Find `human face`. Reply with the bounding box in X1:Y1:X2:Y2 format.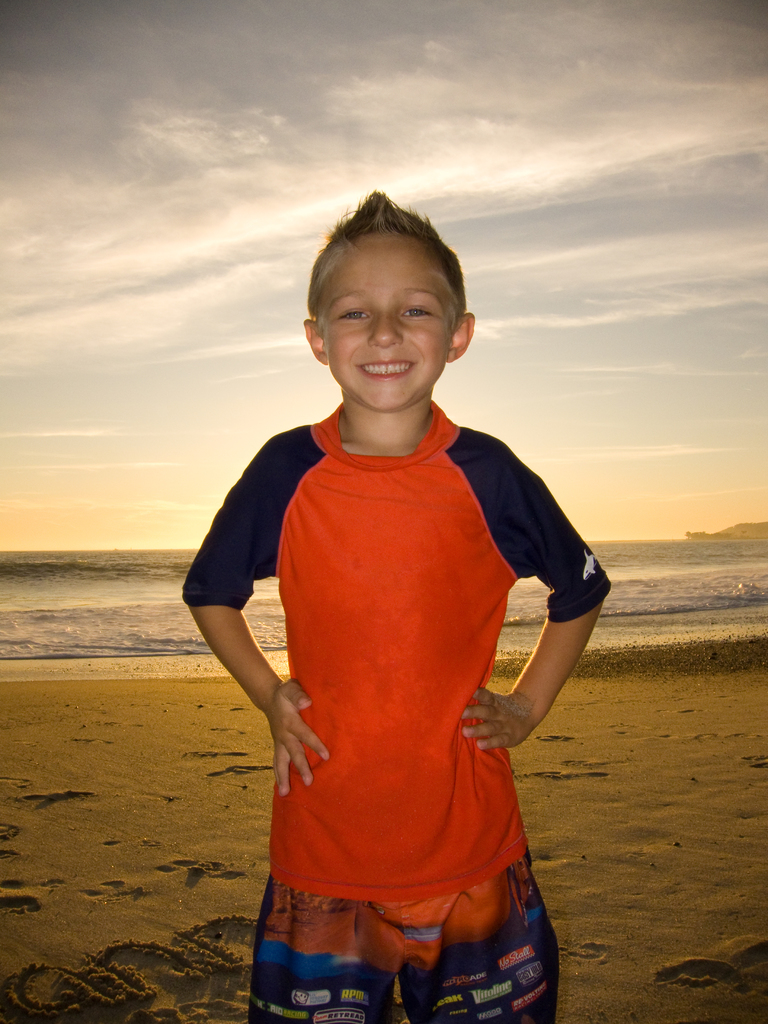
319:233:458:410.
